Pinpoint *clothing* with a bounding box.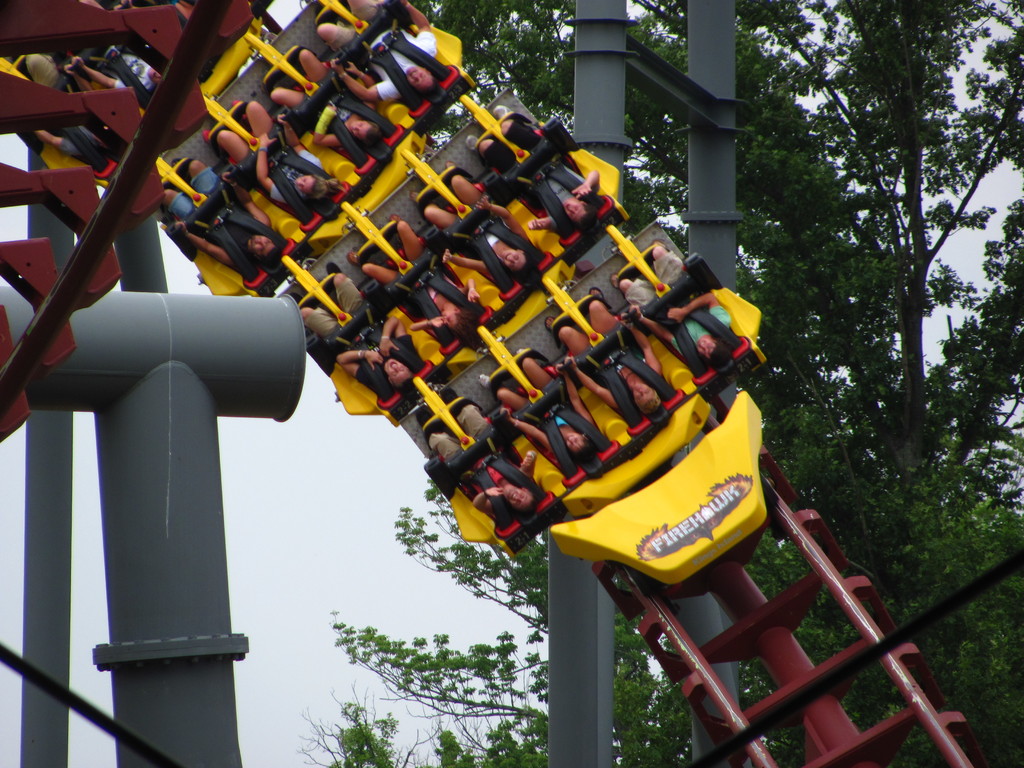
[x1=340, y1=7, x2=434, y2=100].
